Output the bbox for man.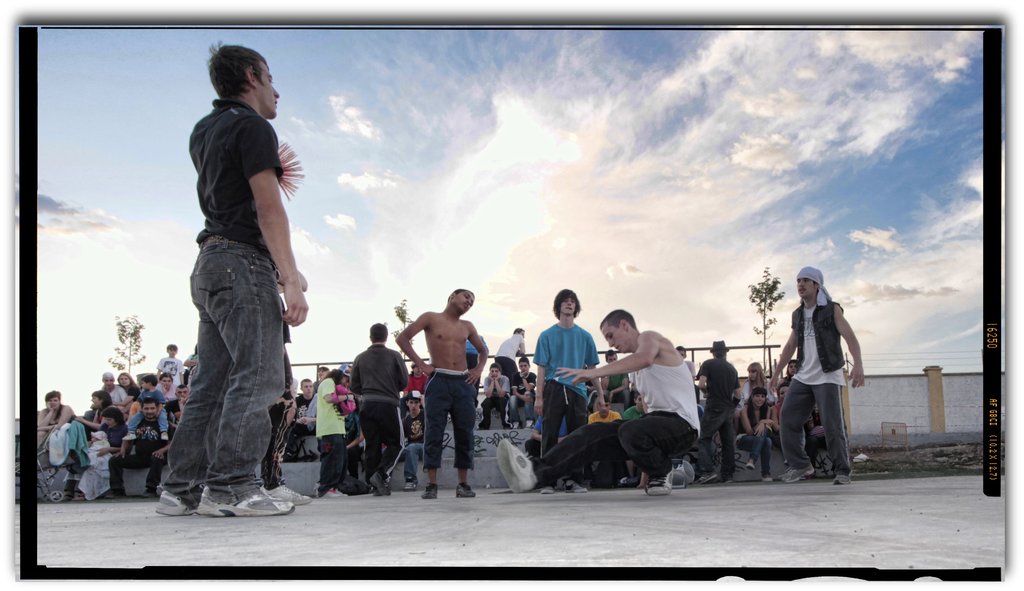
left=398, top=289, right=490, bottom=498.
